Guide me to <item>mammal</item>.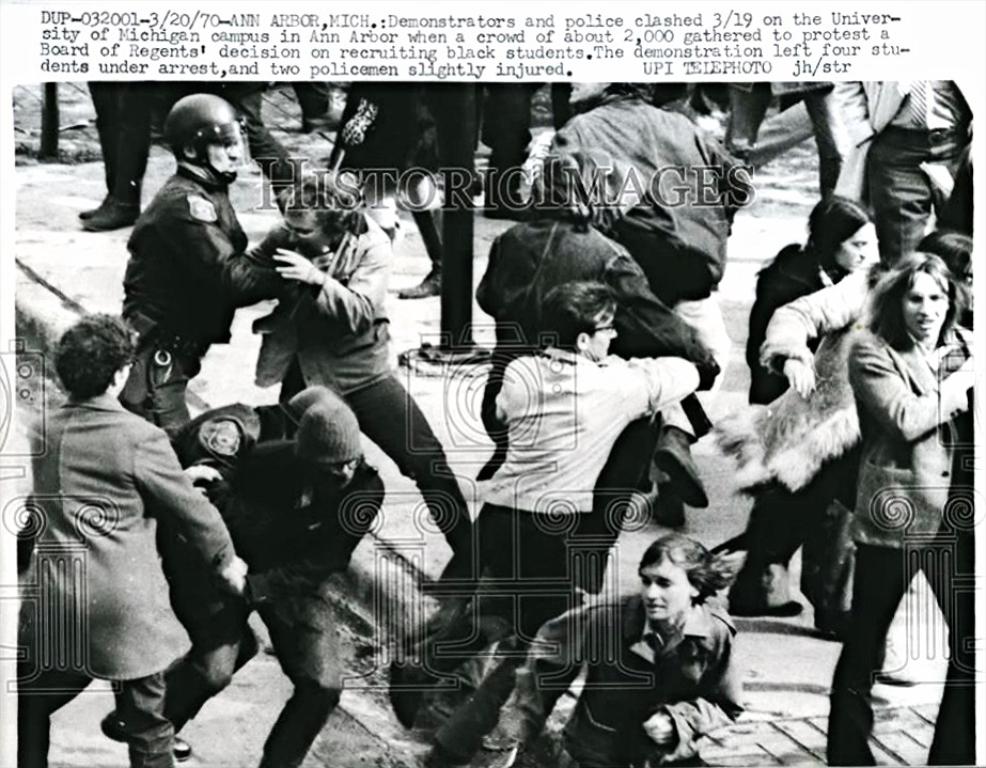
Guidance: (707,231,976,613).
